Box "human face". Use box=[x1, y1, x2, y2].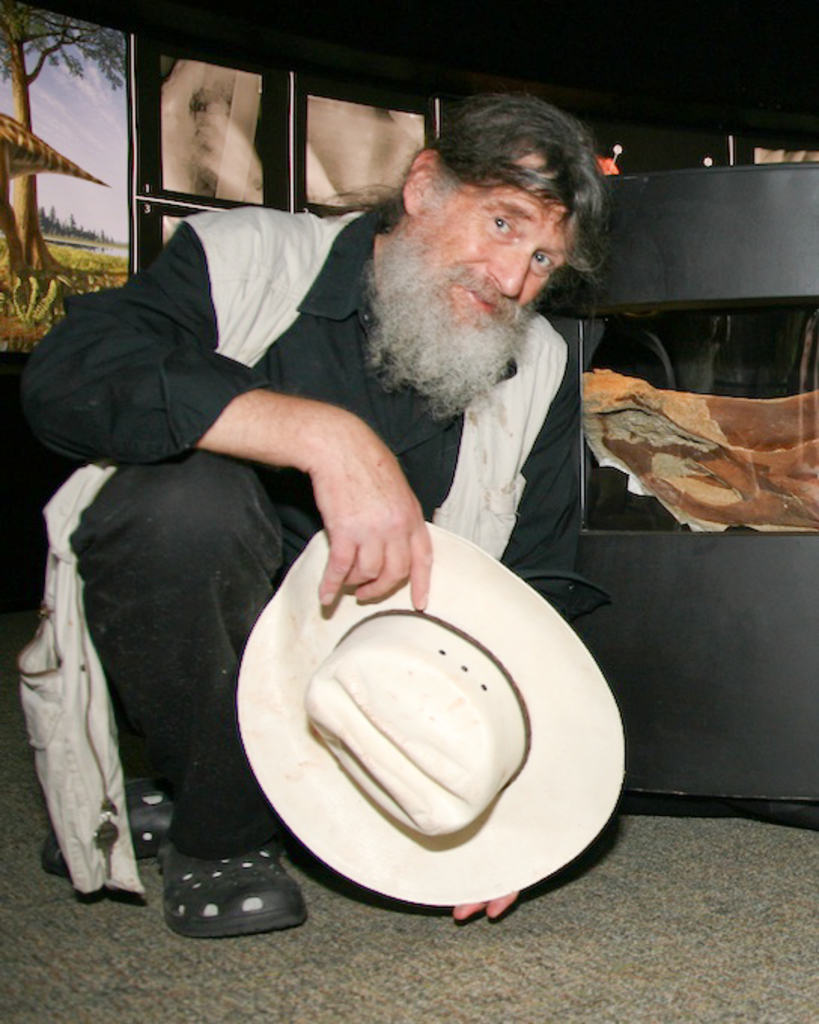
box=[422, 182, 577, 349].
